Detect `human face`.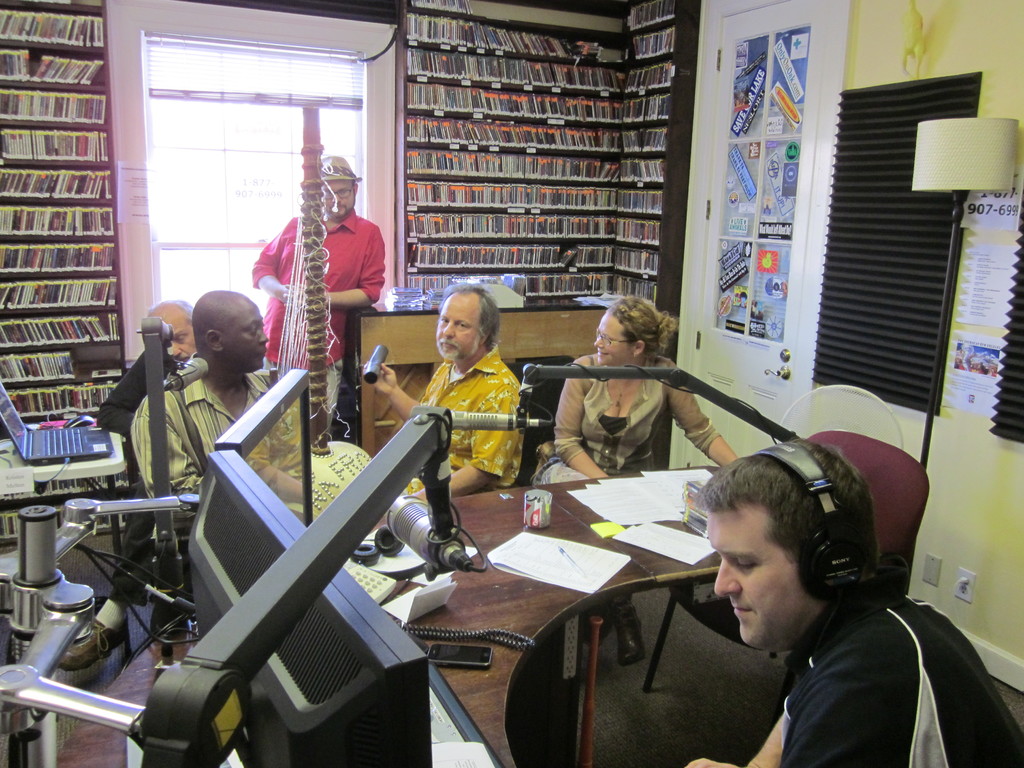
Detected at {"x1": 593, "y1": 312, "x2": 632, "y2": 368}.
